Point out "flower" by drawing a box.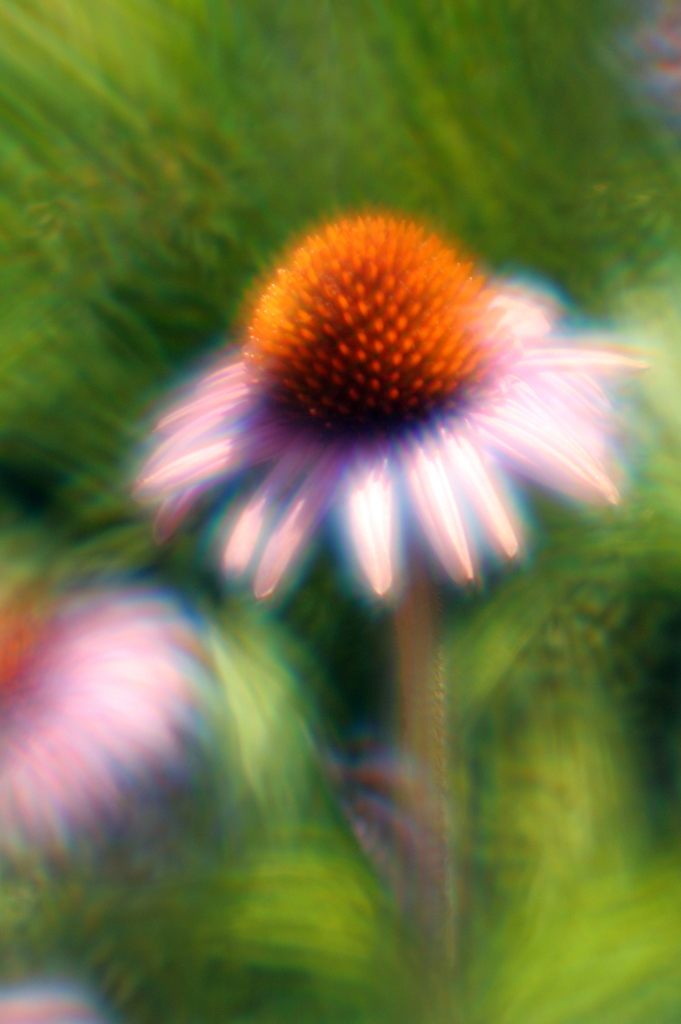
bbox=[121, 183, 598, 621].
